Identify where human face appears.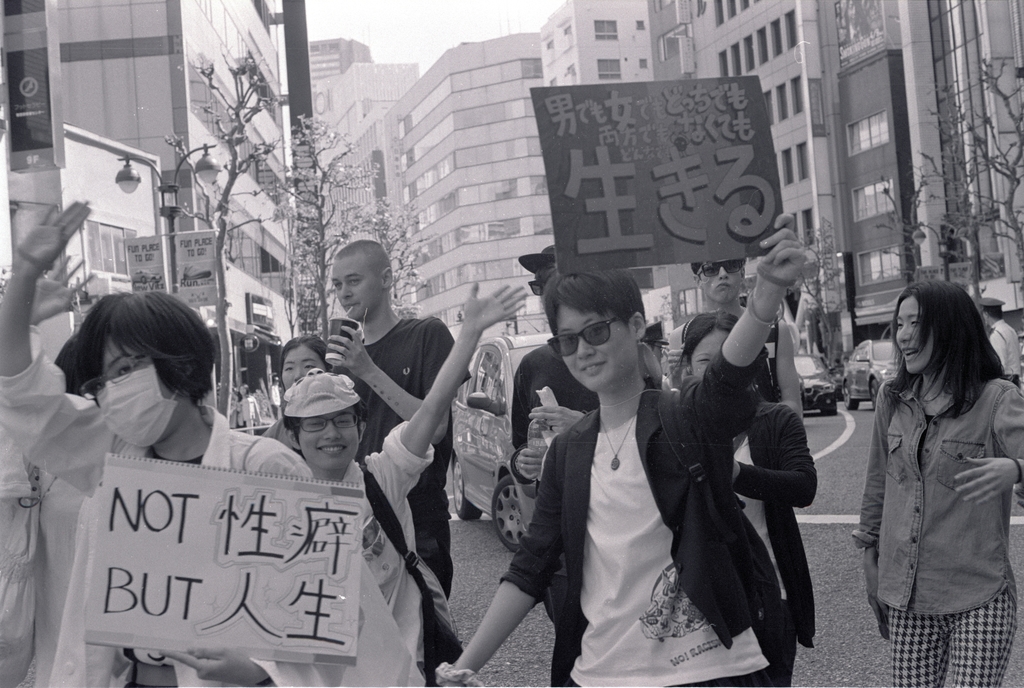
Appears at [x1=698, y1=263, x2=743, y2=305].
